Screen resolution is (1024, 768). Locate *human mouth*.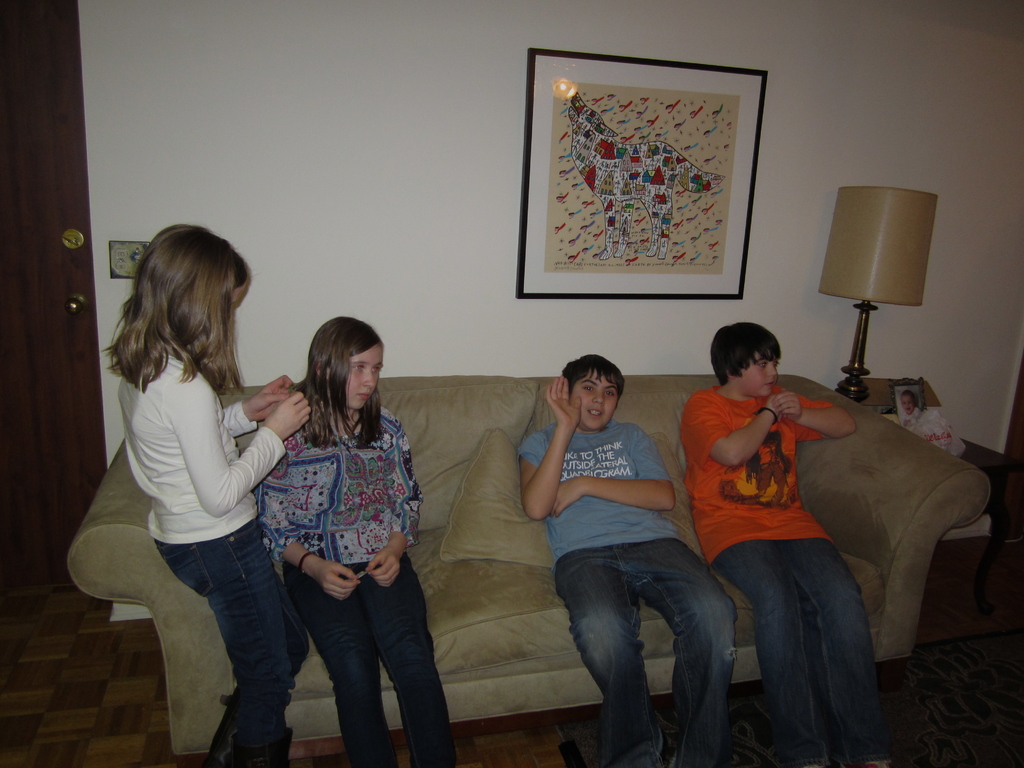
{"x1": 358, "y1": 392, "x2": 365, "y2": 397}.
